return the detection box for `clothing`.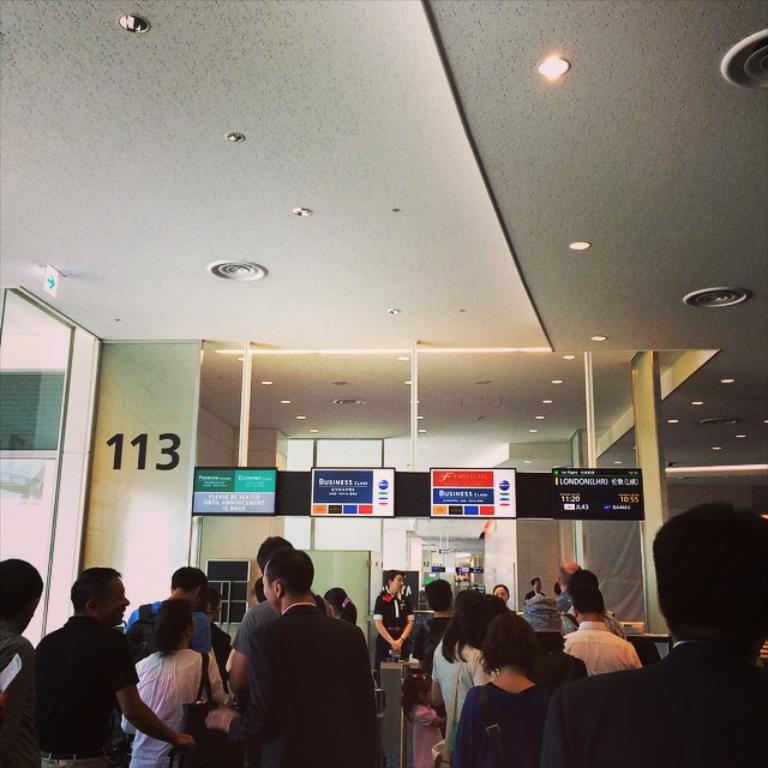
BBox(203, 559, 366, 767).
